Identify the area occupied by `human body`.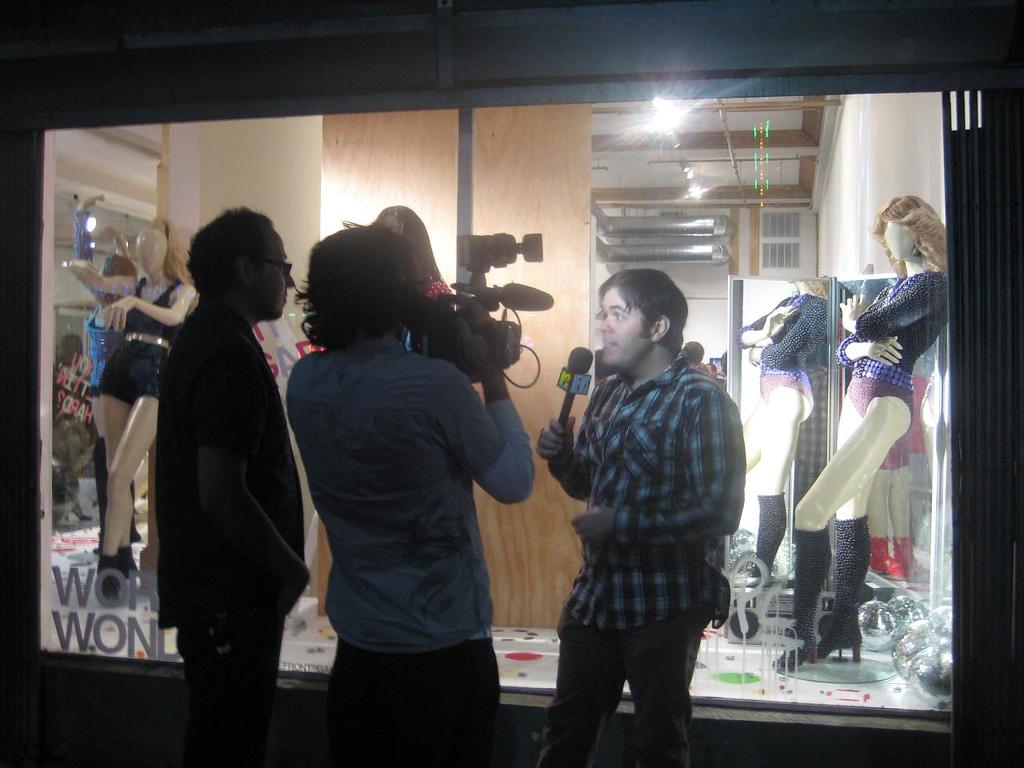
Area: <box>538,352,746,767</box>.
